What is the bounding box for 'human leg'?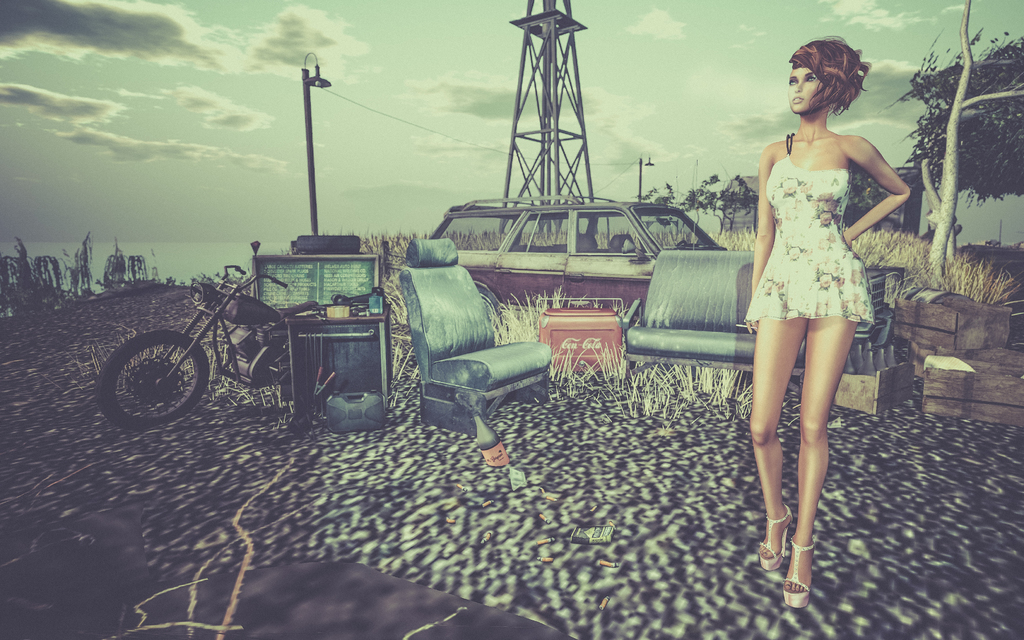
749, 319, 807, 566.
